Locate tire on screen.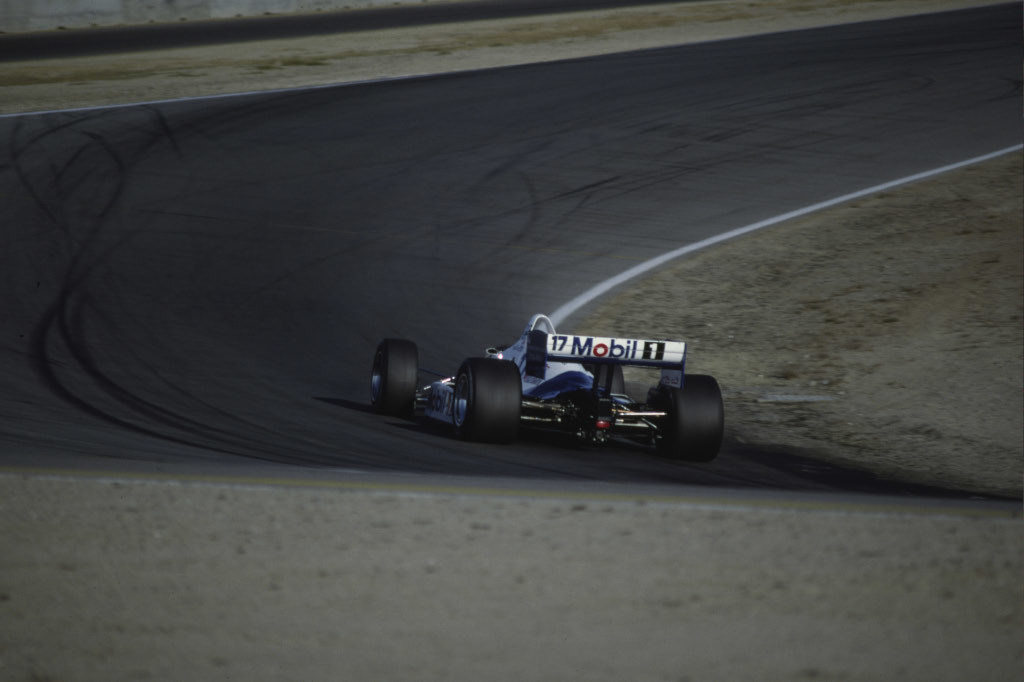
On screen at [372,324,437,420].
